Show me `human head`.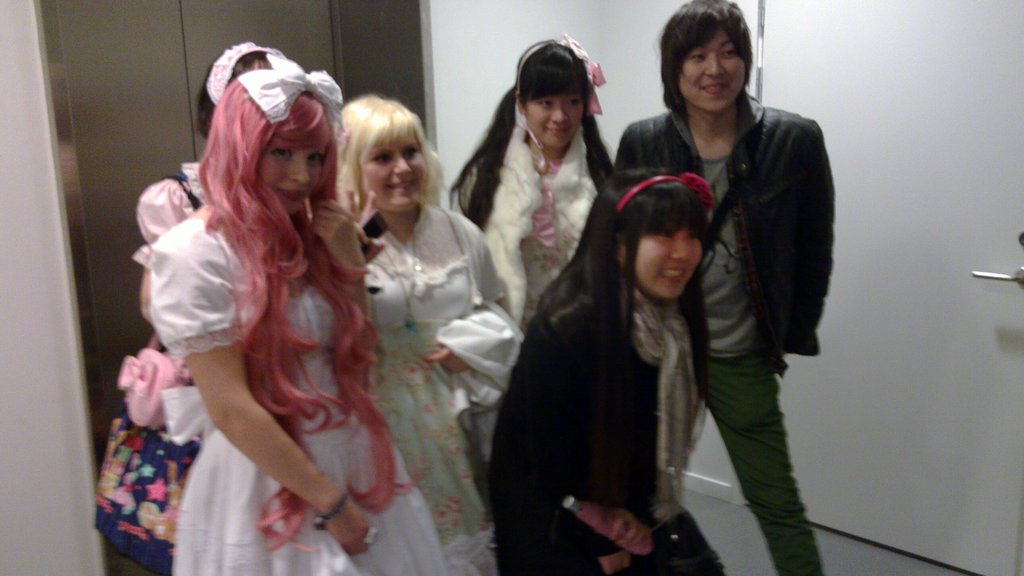
`human head` is here: (left=344, top=95, right=439, bottom=216).
